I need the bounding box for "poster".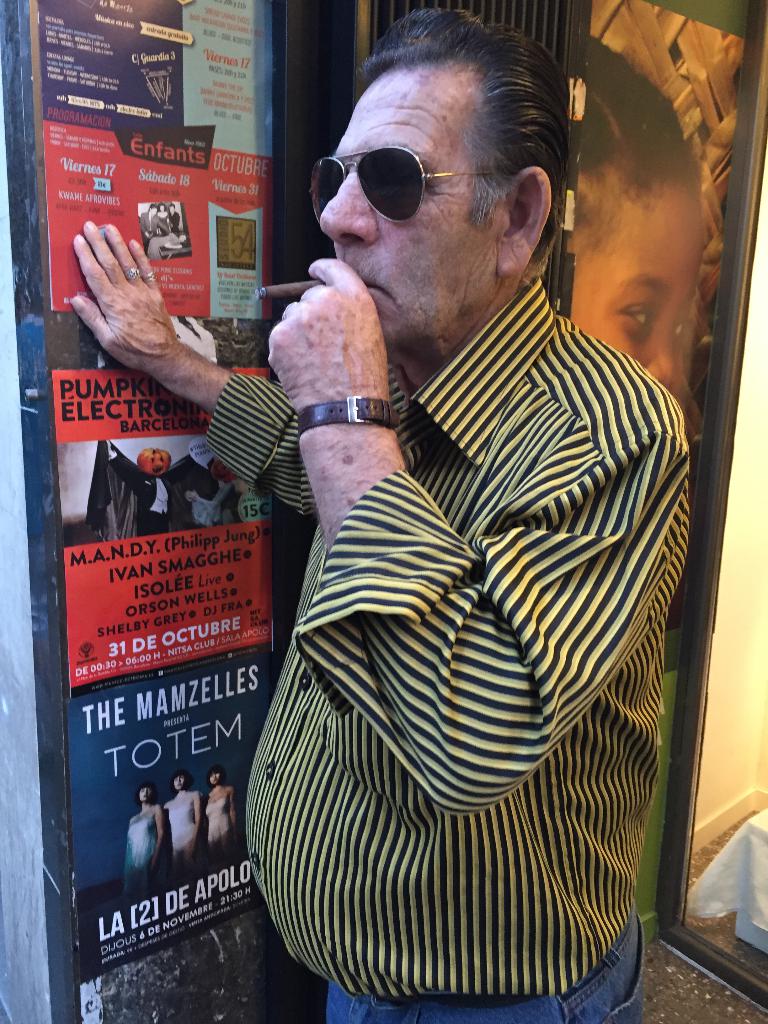
Here it is: (x1=67, y1=655, x2=276, y2=986).
